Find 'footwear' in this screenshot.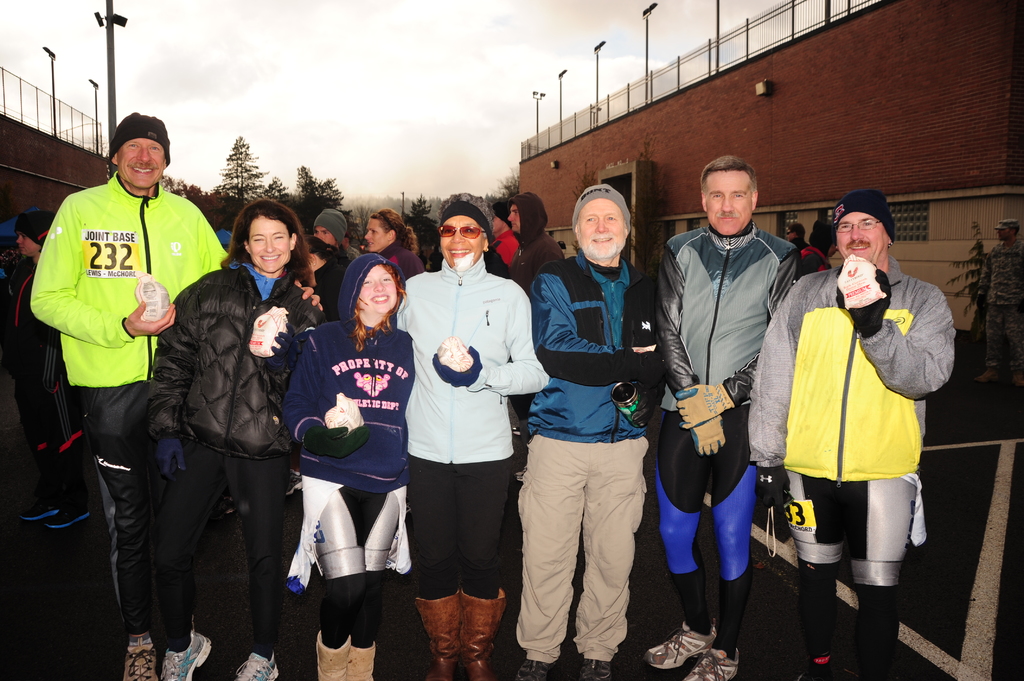
The bounding box for 'footwear' is 232, 650, 278, 680.
